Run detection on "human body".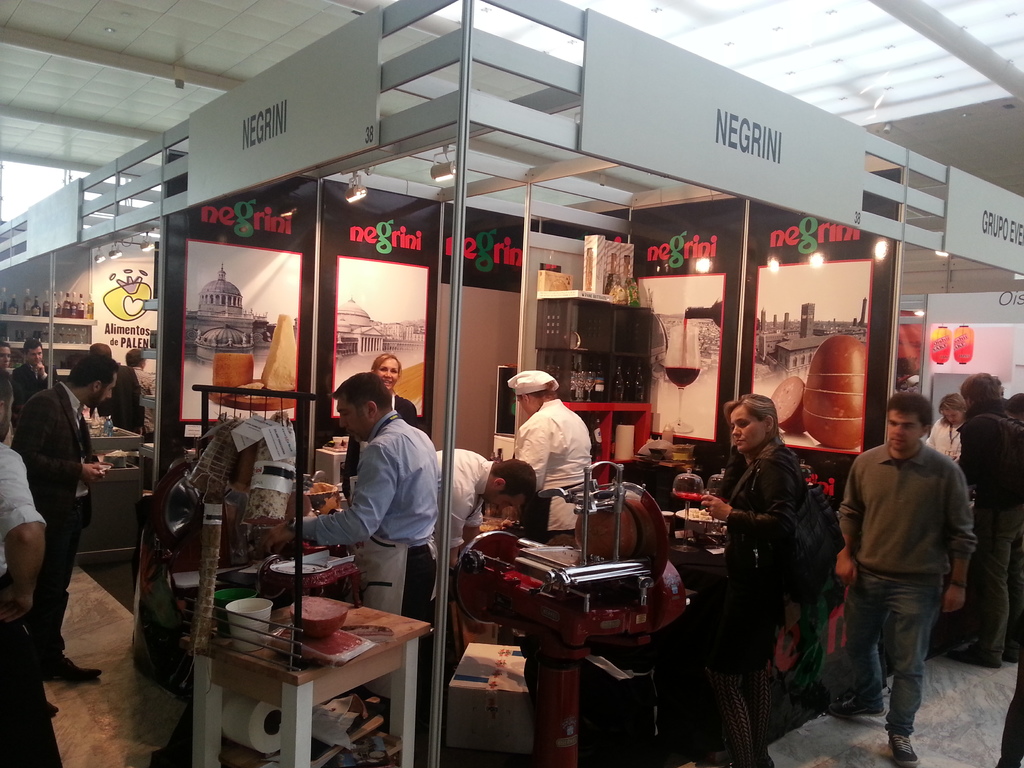
Result: x1=407 y1=447 x2=488 y2=685.
